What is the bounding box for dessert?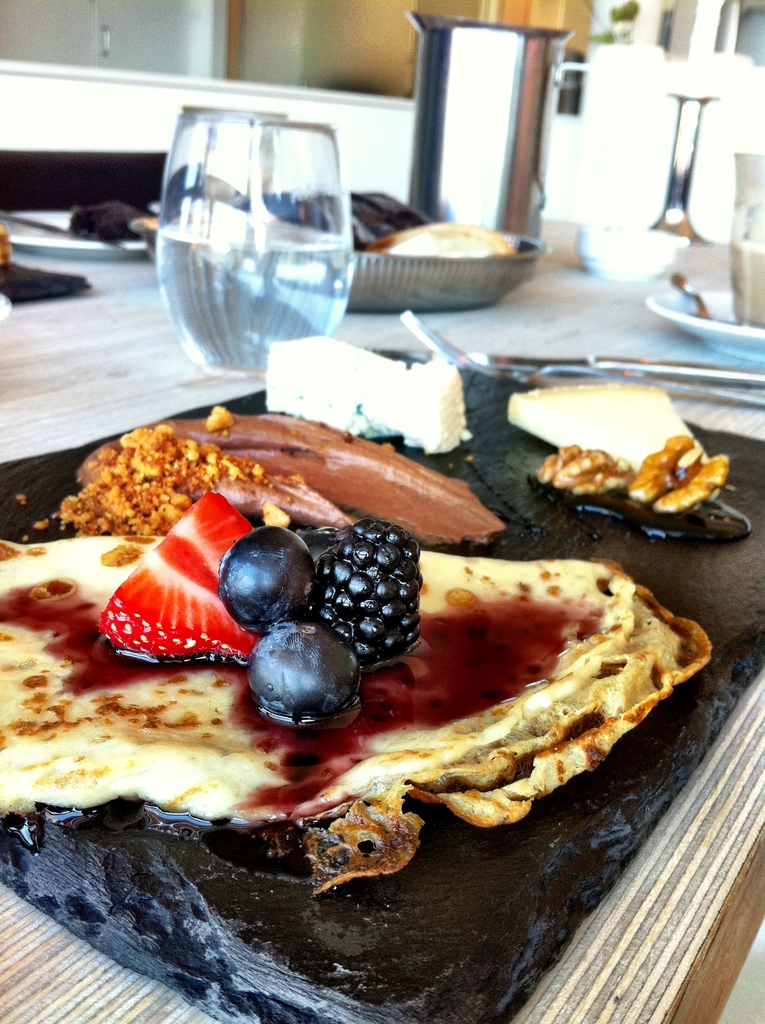
bbox=(257, 619, 355, 722).
